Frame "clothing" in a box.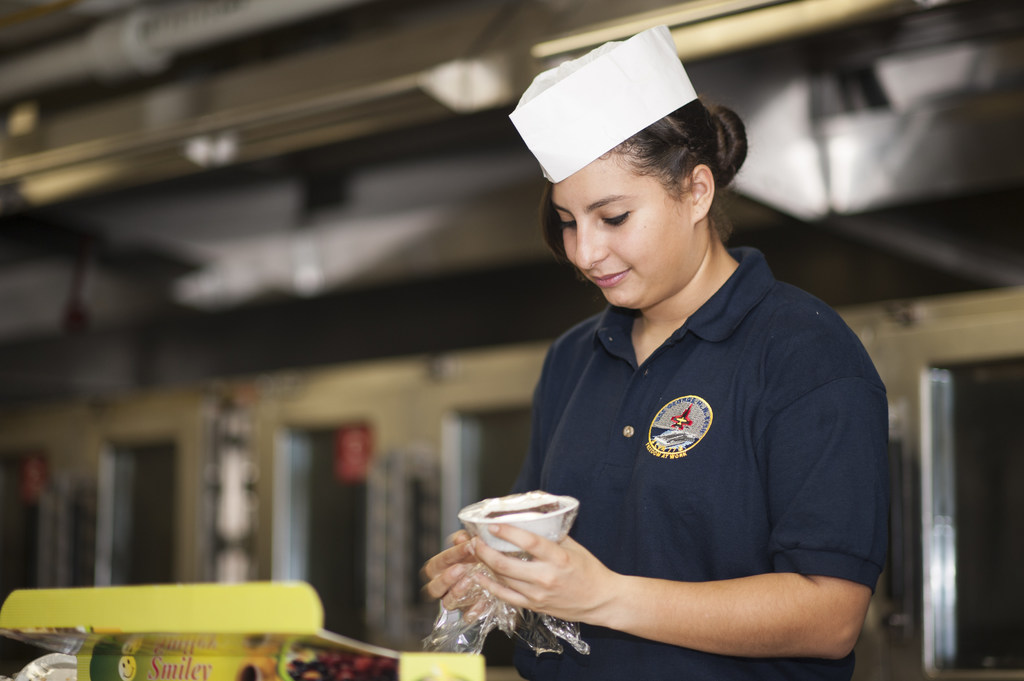
483 215 883 680.
